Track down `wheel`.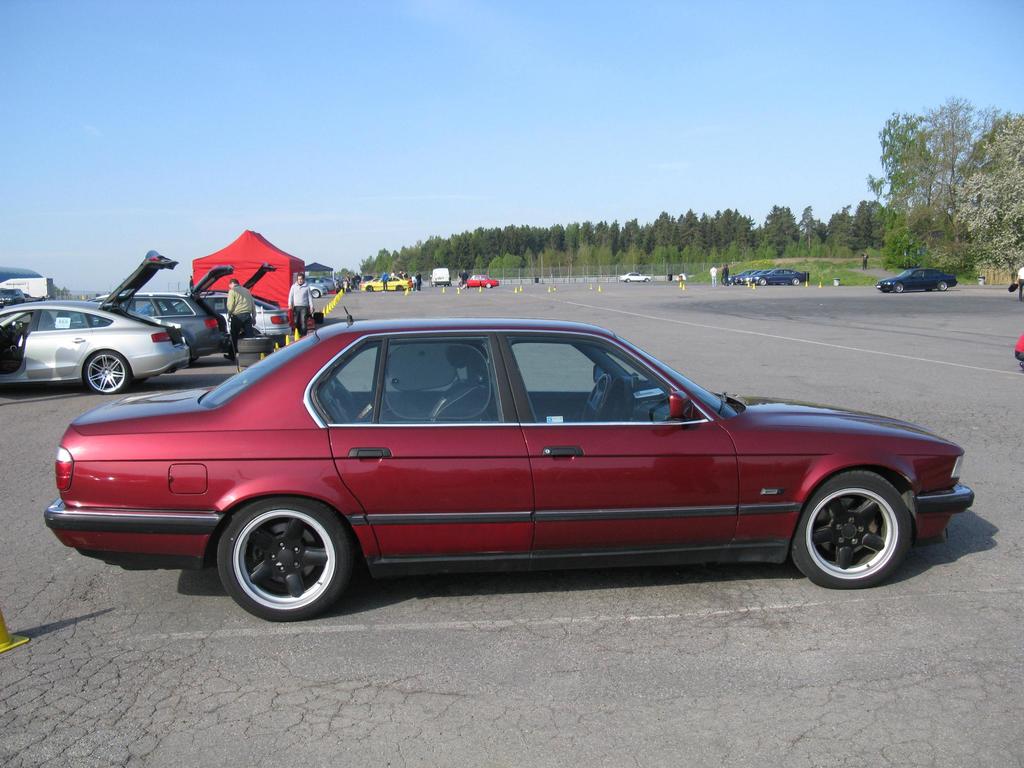
Tracked to [left=83, top=357, right=133, bottom=390].
